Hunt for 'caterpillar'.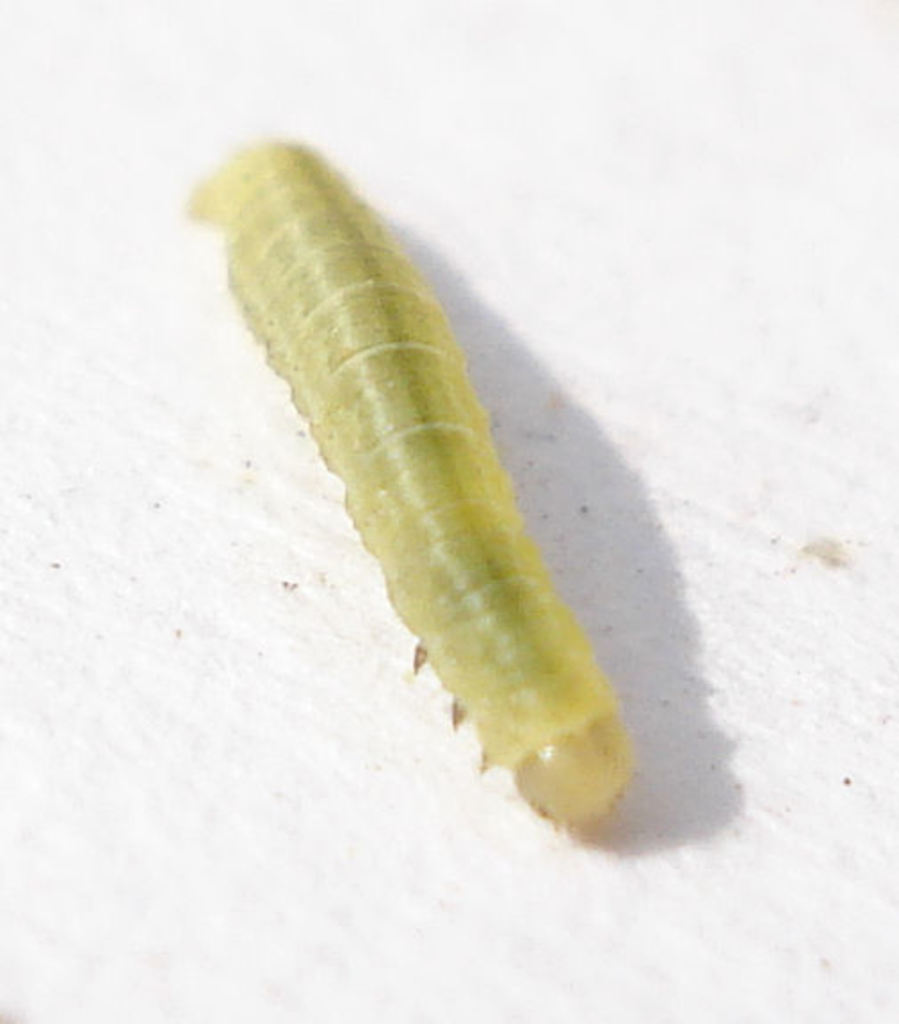
Hunted down at (left=180, top=128, right=641, bottom=828).
